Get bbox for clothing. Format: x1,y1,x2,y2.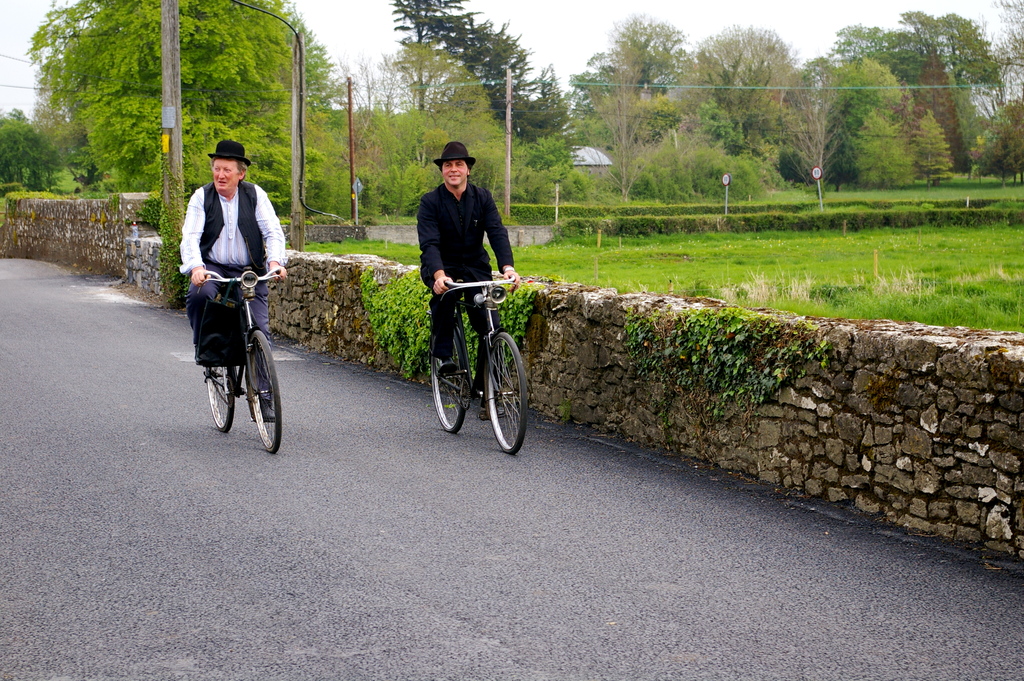
188,183,294,392.
